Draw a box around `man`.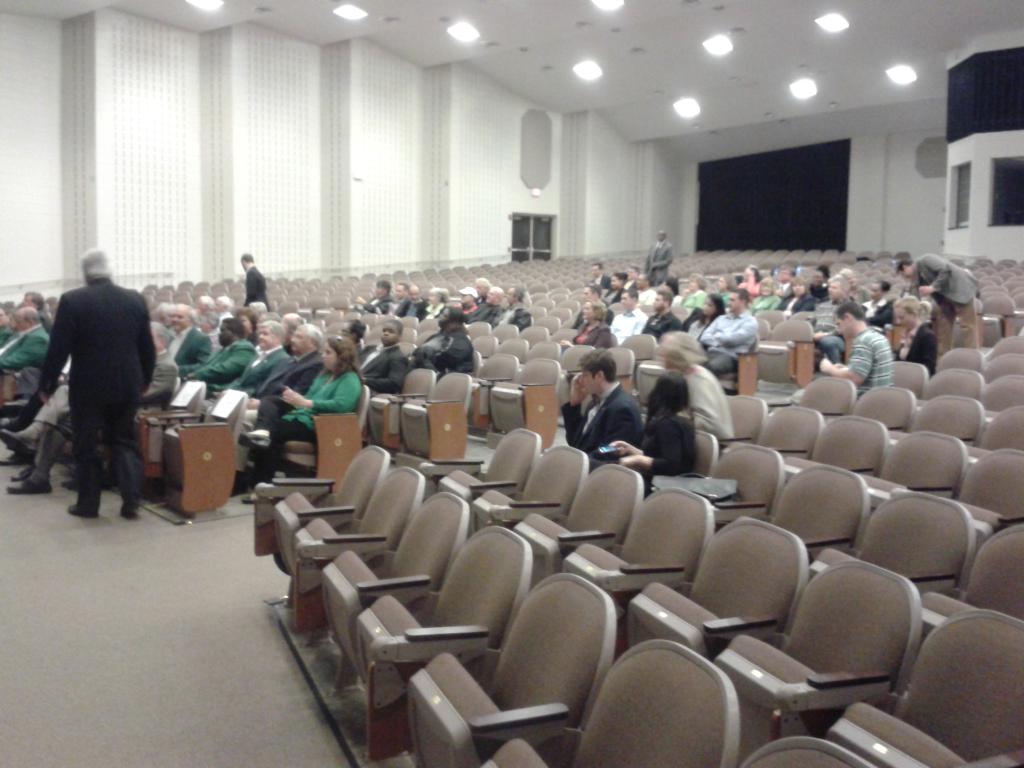
588,259,611,288.
